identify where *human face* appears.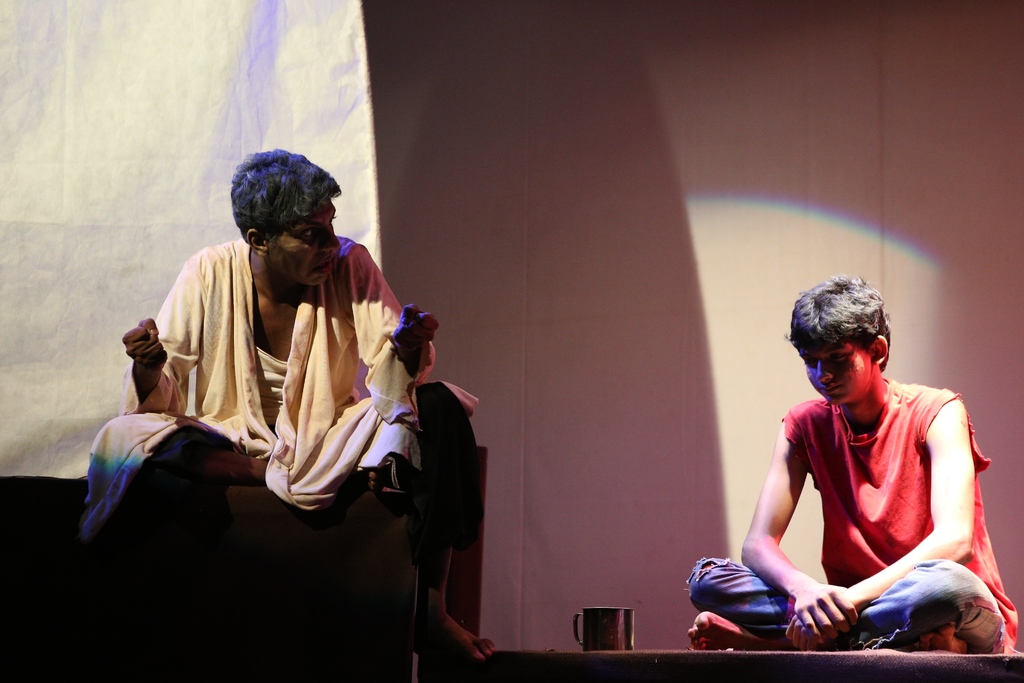
Appears at 804, 345, 876, 406.
